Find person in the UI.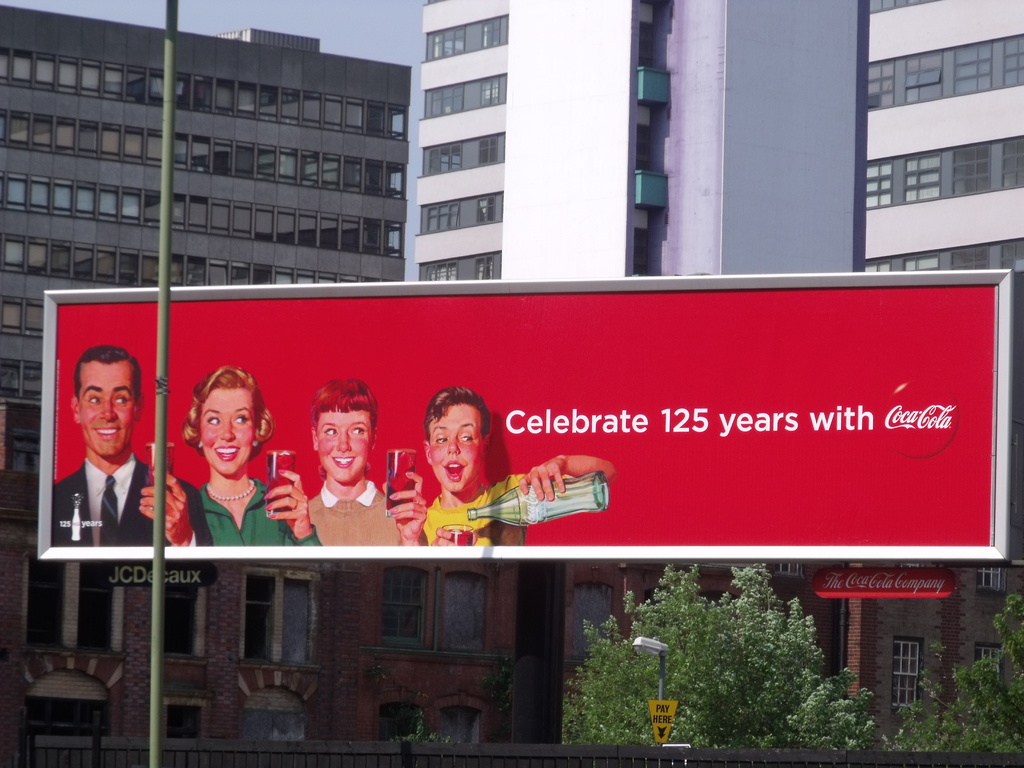
UI element at l=52, t=347, r=213, b=548.
